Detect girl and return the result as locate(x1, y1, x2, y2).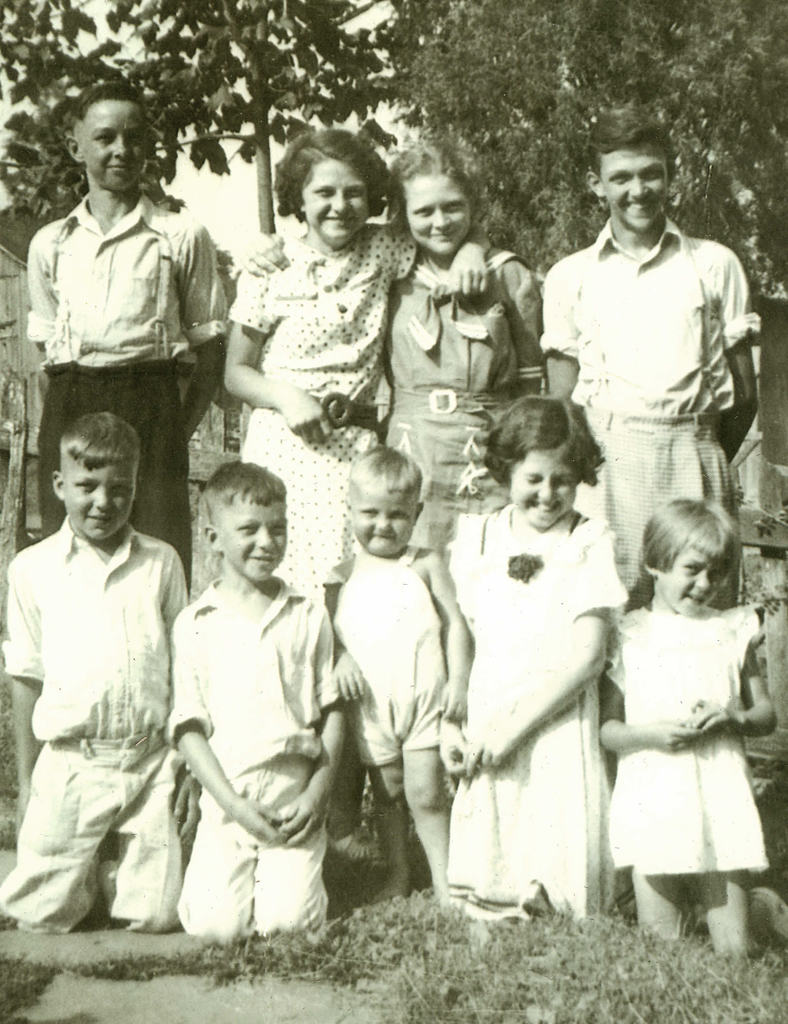
locate(600, 492, 777, 955).
